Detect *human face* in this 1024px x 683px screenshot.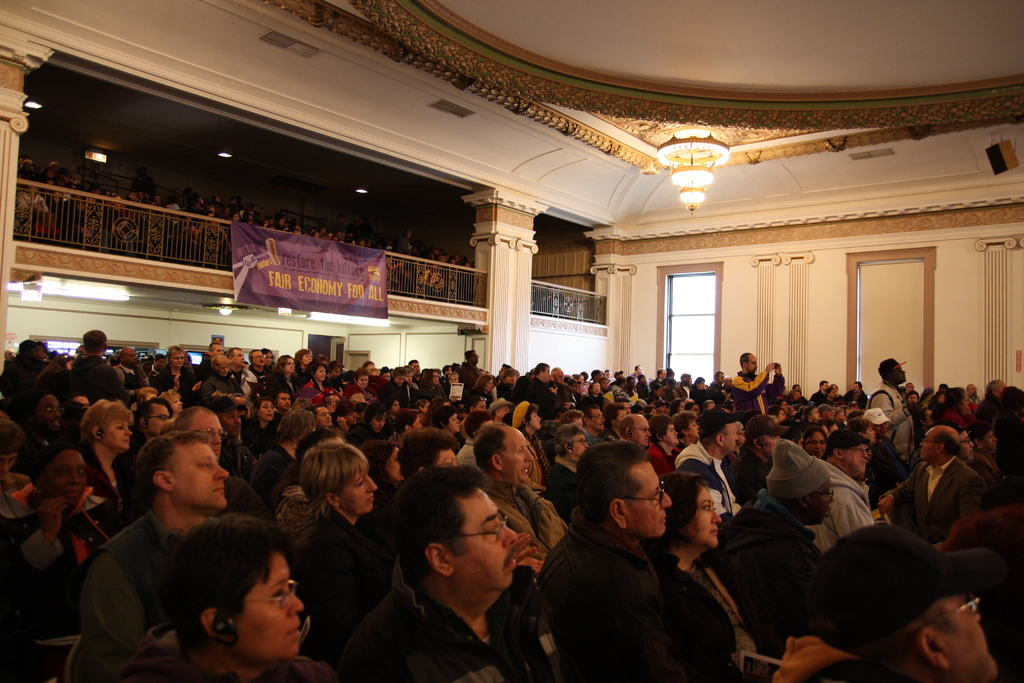
Detection: x1=284 y1=358 x2=294 y2=371.
